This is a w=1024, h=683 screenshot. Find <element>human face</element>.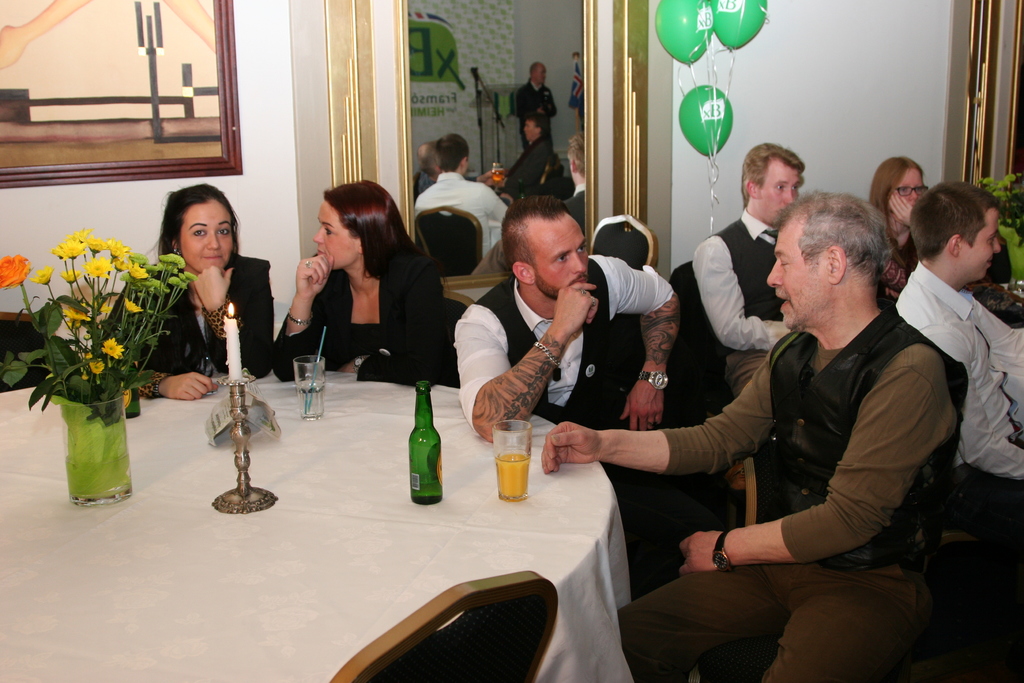
Bounding box: bbox=[525, 121, 540, 143].
